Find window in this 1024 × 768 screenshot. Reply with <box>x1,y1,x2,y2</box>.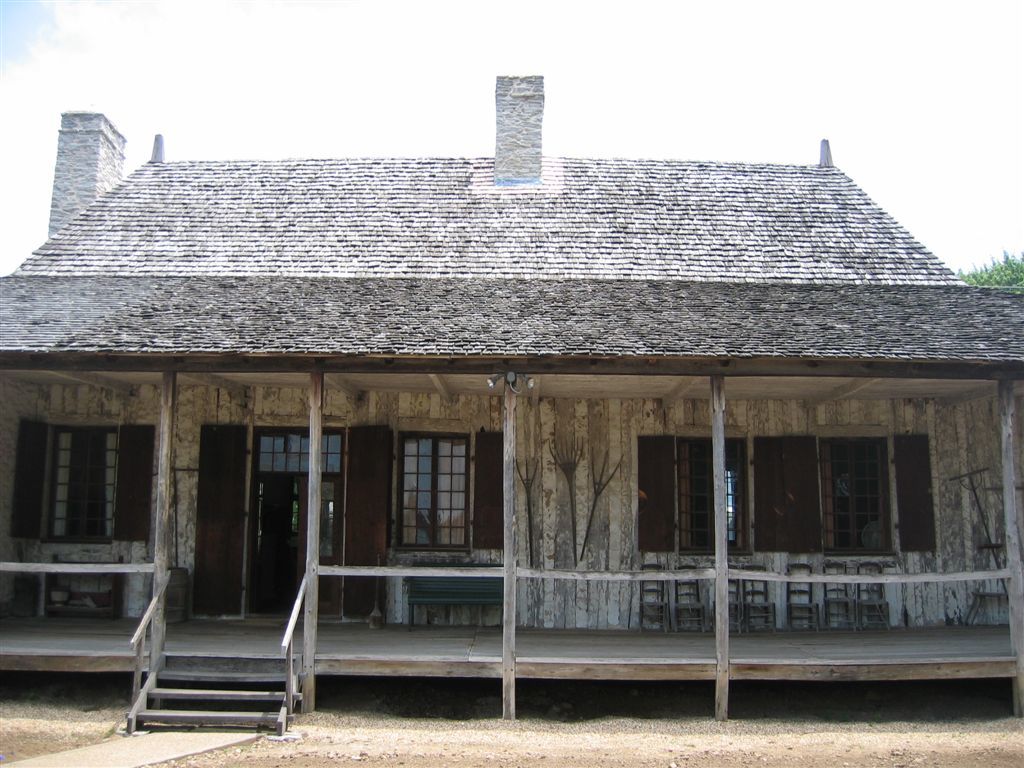
<box>776,422,941,571</box>.
